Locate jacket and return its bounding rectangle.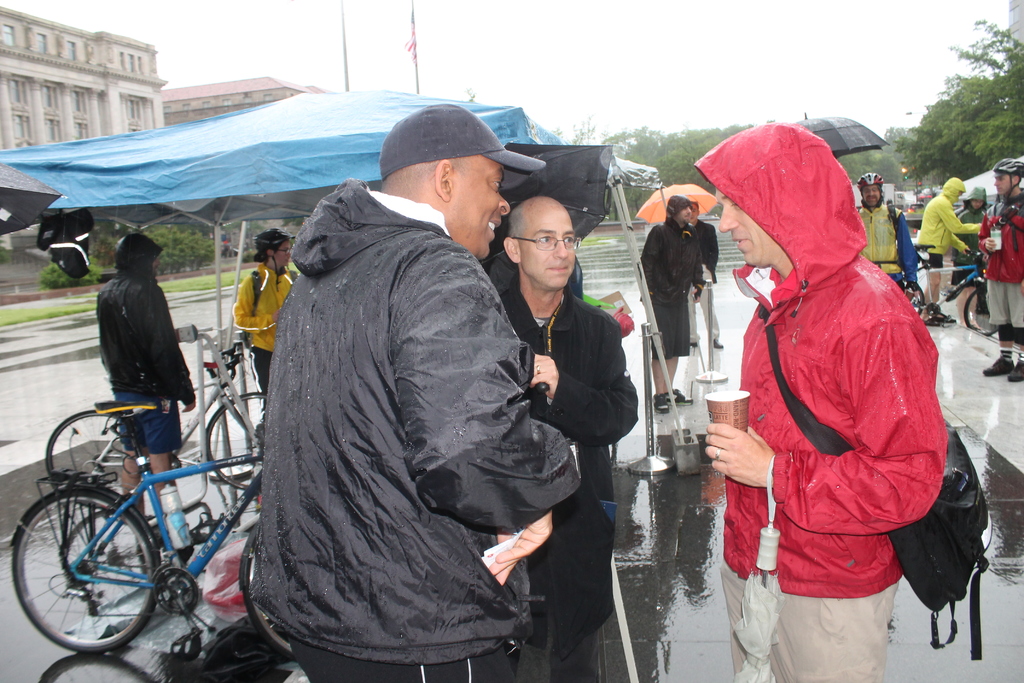
bbox=(230, 126, 563, 682).
